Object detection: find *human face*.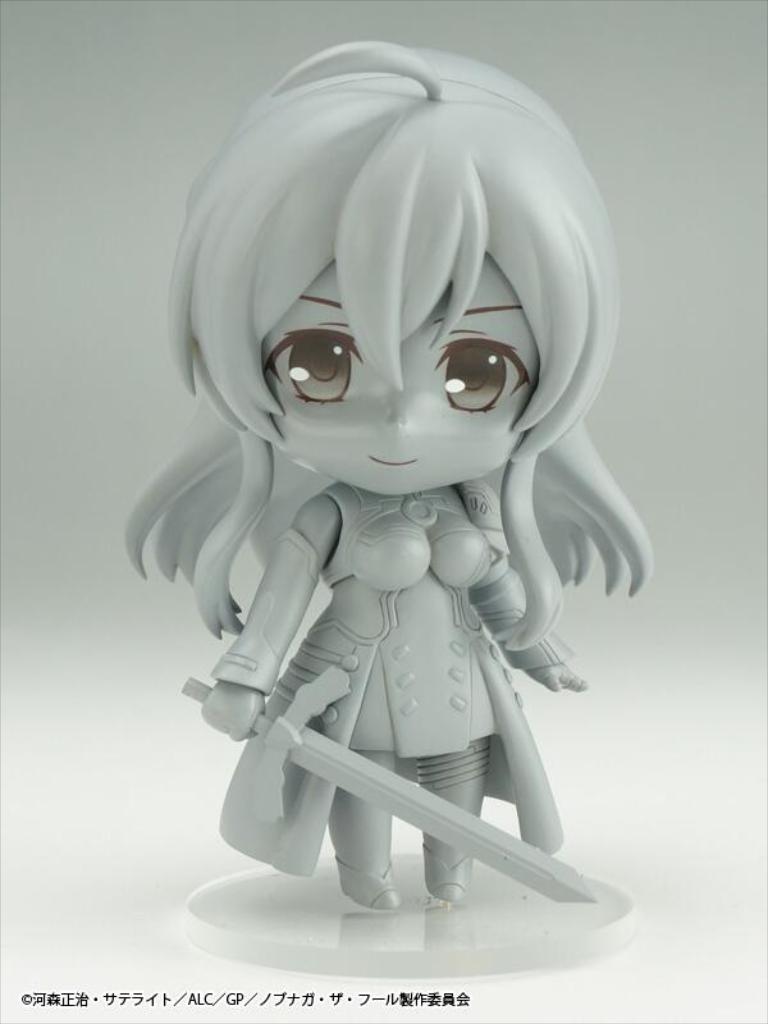
[left=260, top=253, right=541, bottom=495].
